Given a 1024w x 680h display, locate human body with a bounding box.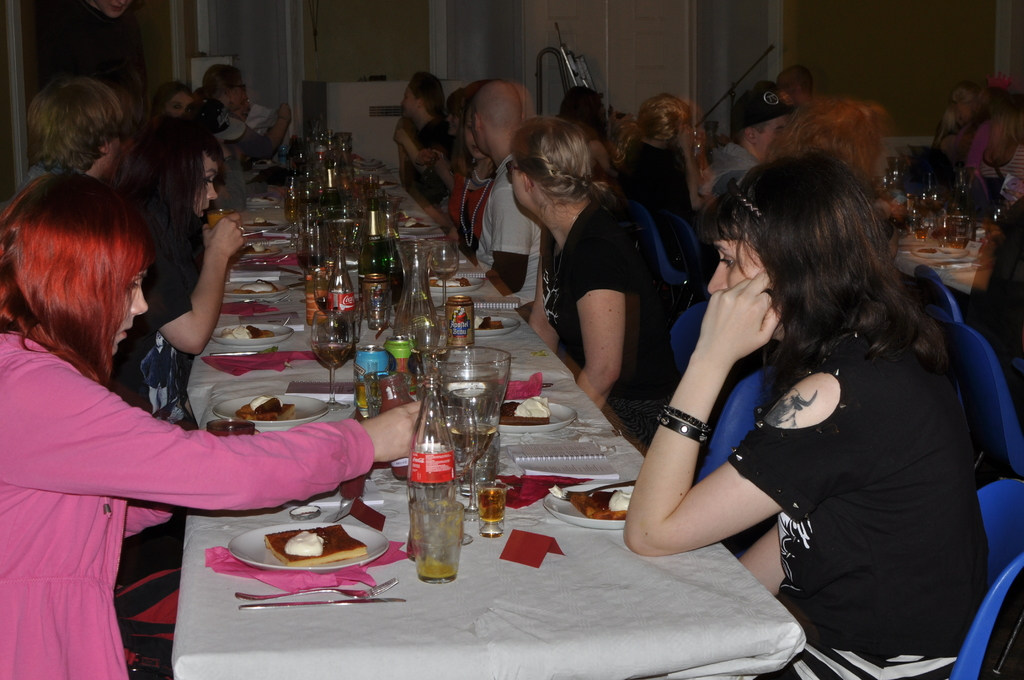
Located: region(927, 86, 973, 140).
